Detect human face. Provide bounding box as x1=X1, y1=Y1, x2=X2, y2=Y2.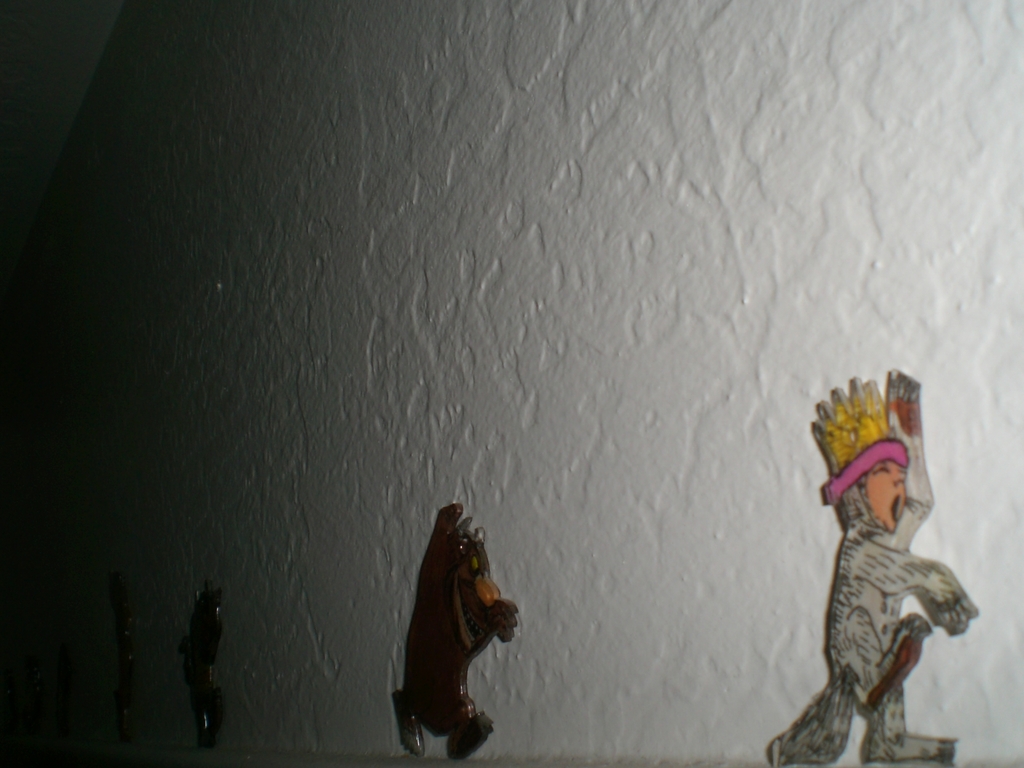
x1=865, y1=461, x2=908, y2=532.
